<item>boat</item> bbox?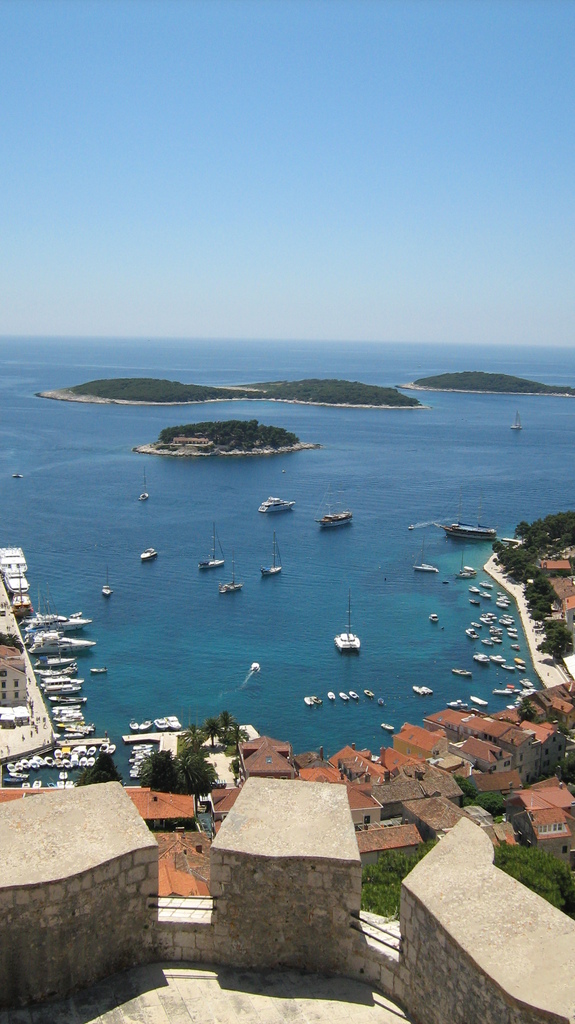
bbox=[471, 599, 481, 604]
